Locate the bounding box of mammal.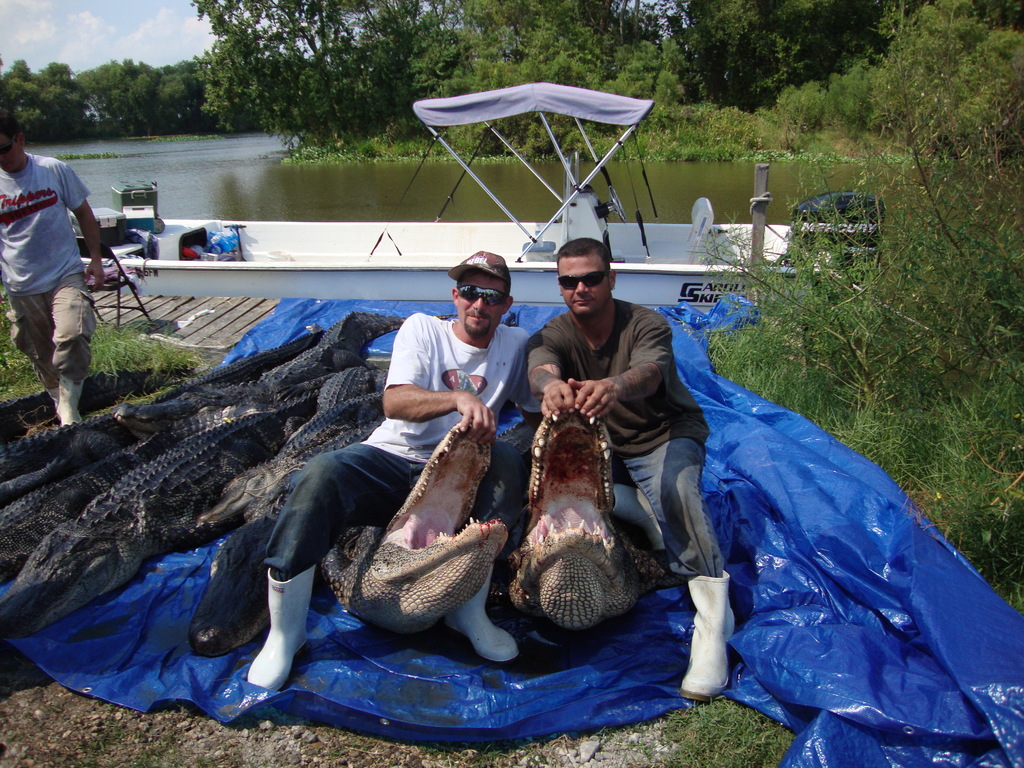
Bounding box: left=527, top=230, right=733, bottom=703.
